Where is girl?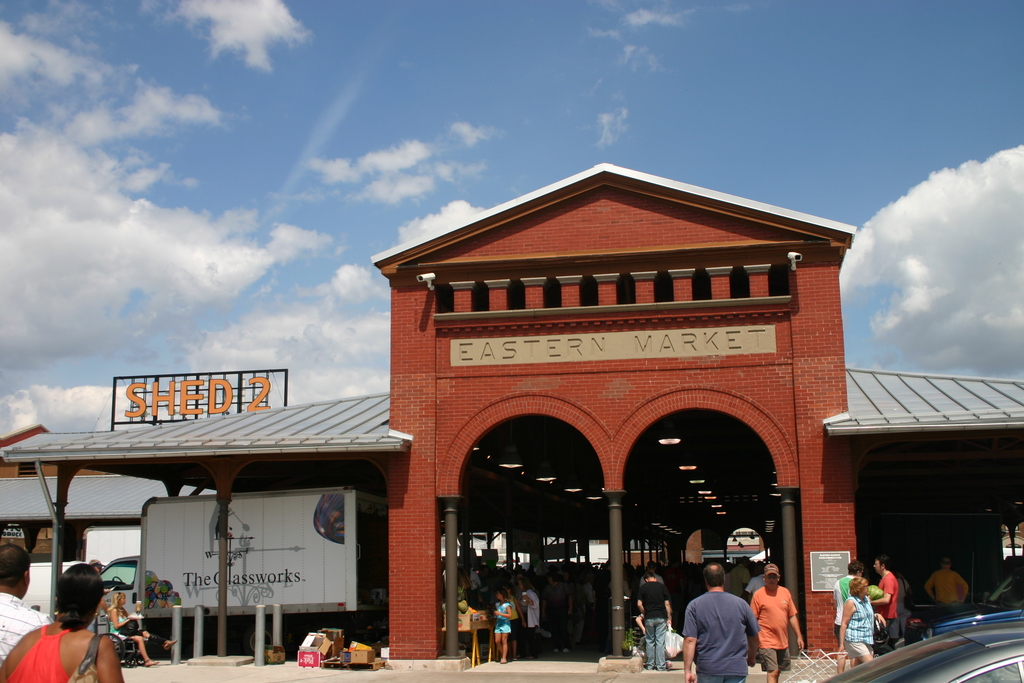
493:592:511:665.
